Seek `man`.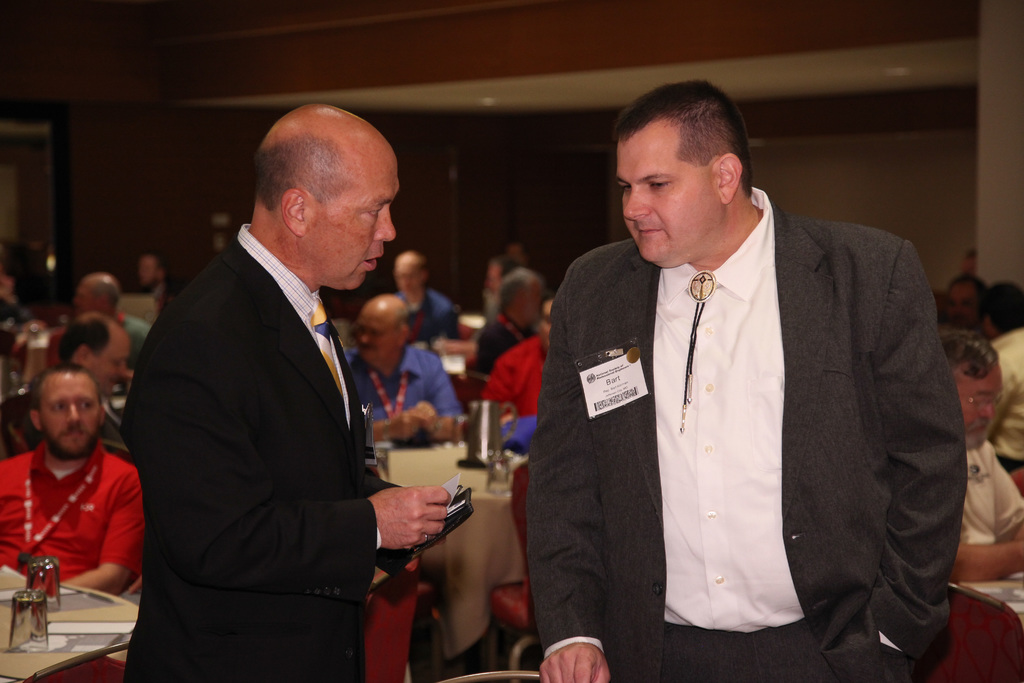
crop(945, 273, 988, 325).
